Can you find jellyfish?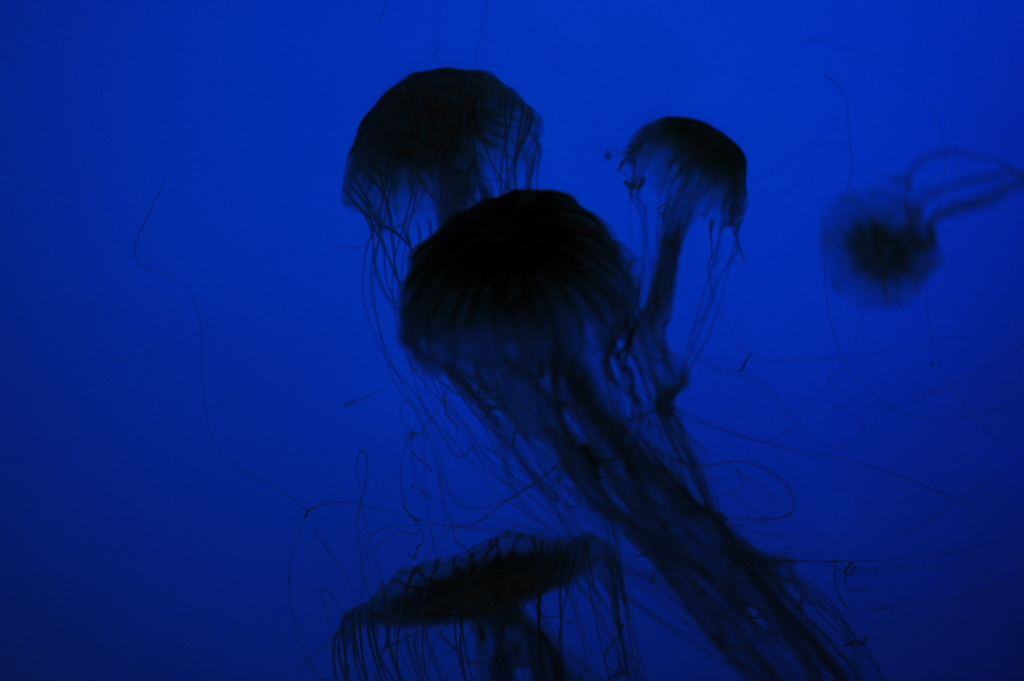
Yes, bounding box: box=[335, 60, 714, 554].
